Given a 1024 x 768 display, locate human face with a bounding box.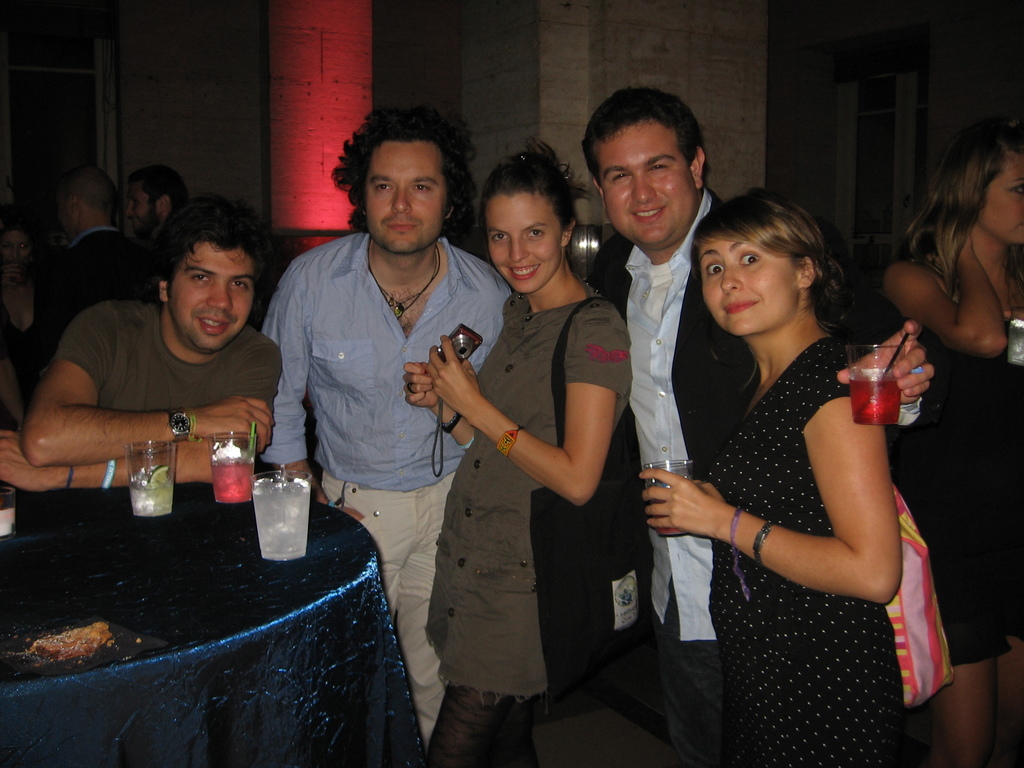
Located: crop(982, 157, 1023, 241).
